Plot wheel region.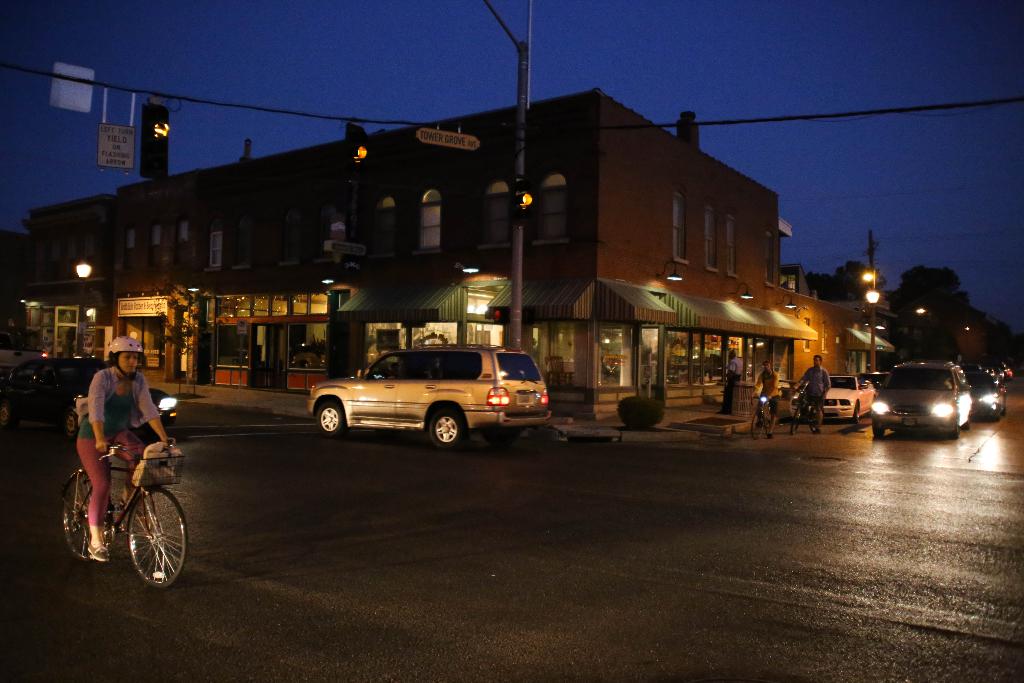
Plotted at box(426, 413, 466, 453).
